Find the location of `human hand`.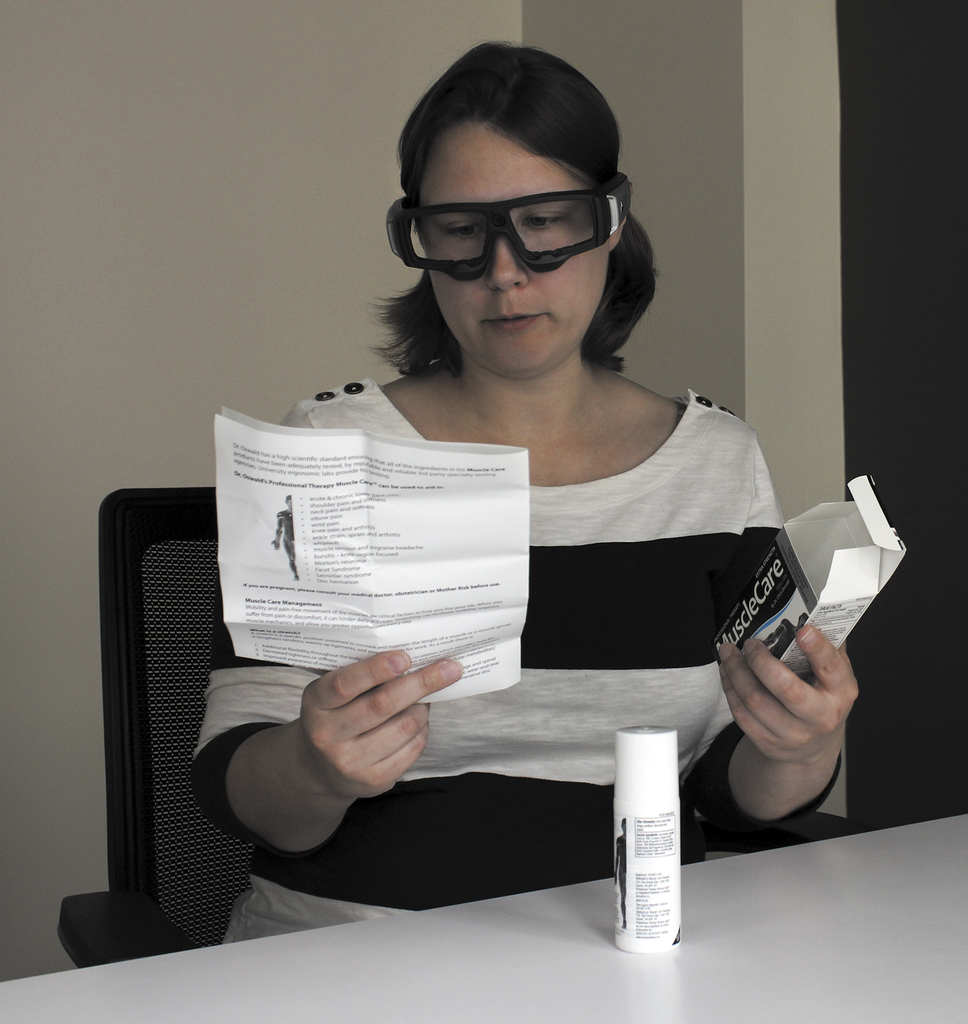
Location: 714,624,863,769.
